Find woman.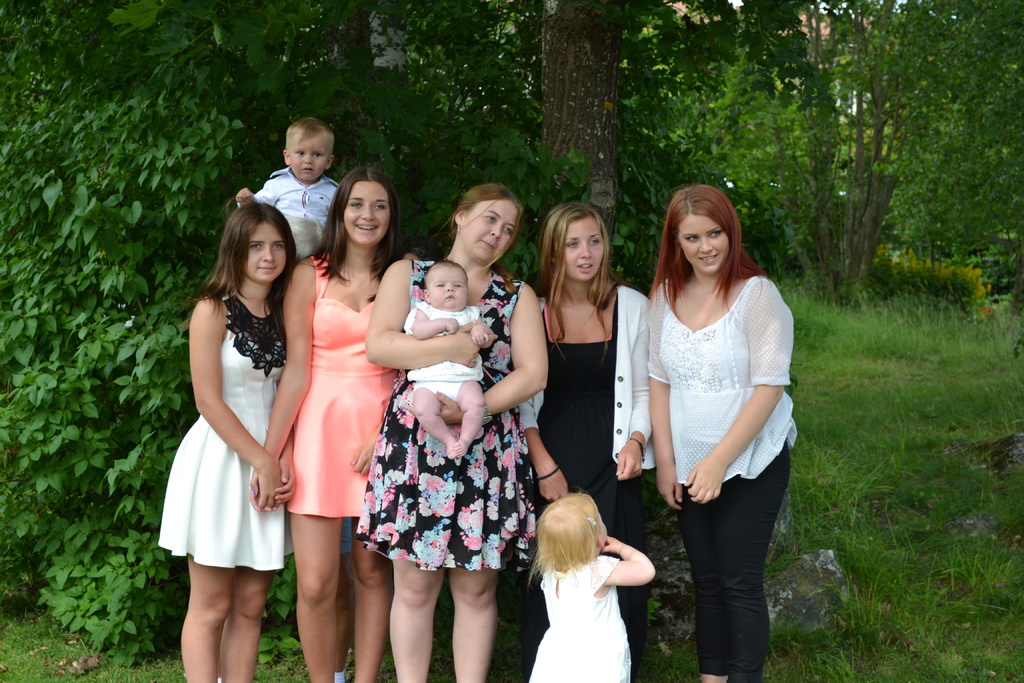
<region>360, 179, 551, 682</region>.
